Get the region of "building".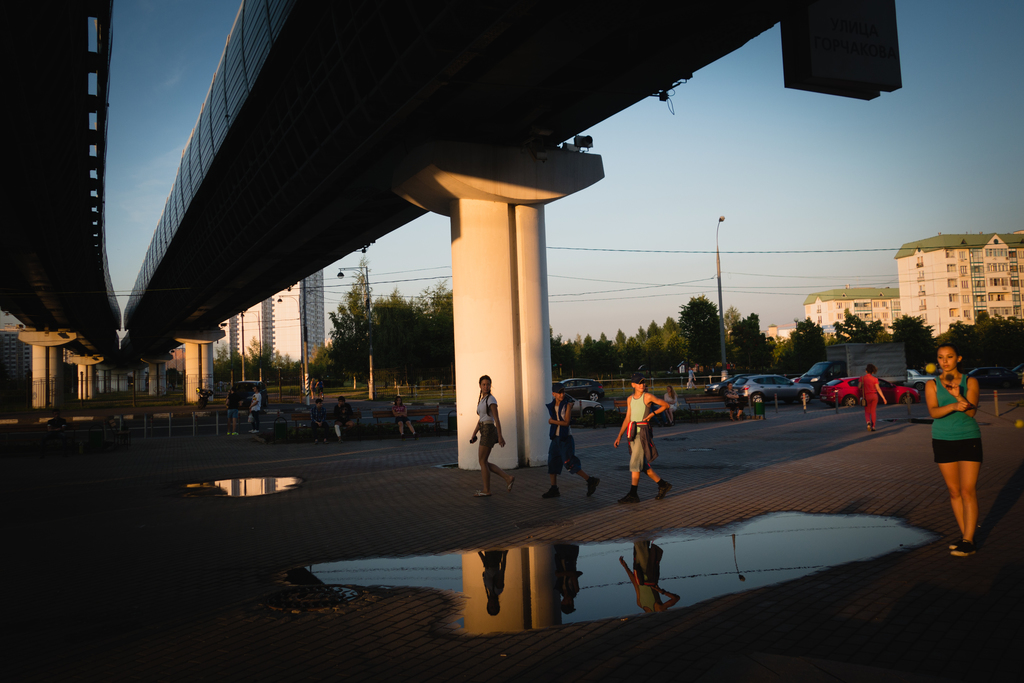
214, 272, 324, 368.
